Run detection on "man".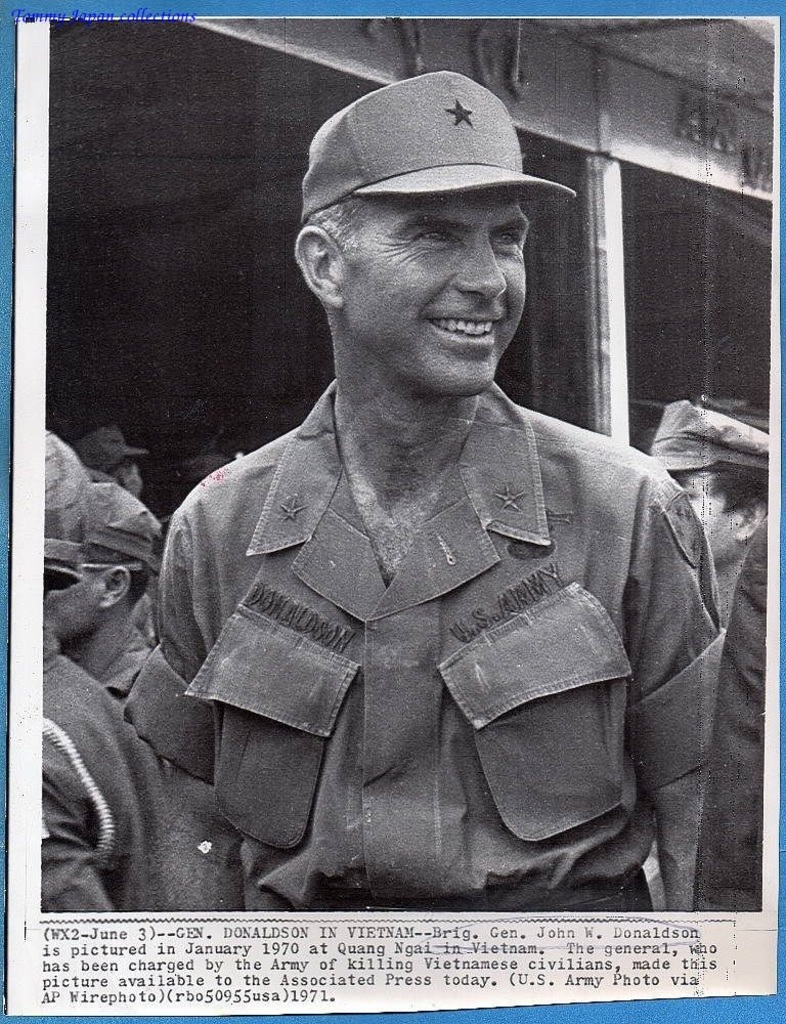
Result: 114, 77, 712, 998.
